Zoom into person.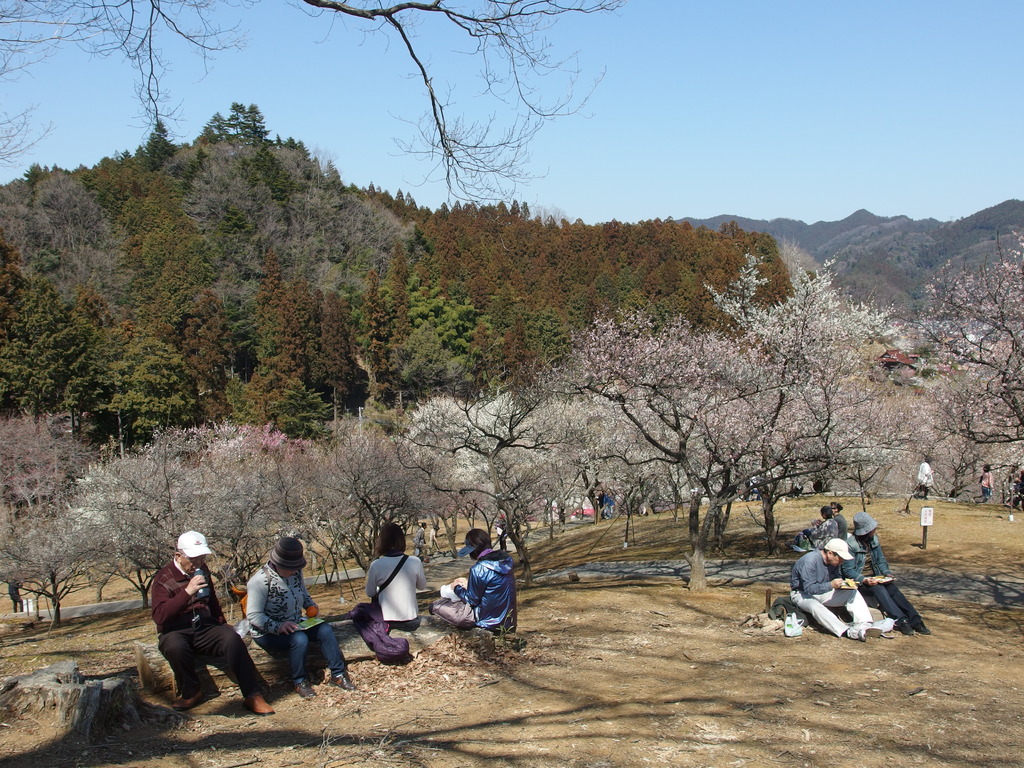
Zoom target: locate(914, 455, 934, 500).
